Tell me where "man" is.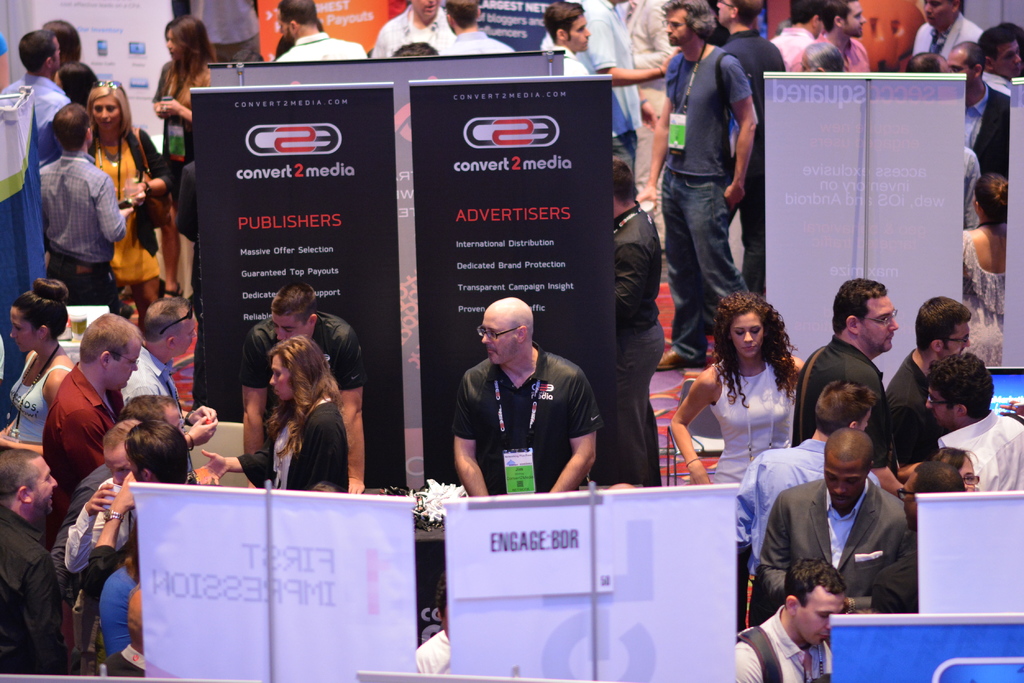
"man" is at 871 458 964 615.
